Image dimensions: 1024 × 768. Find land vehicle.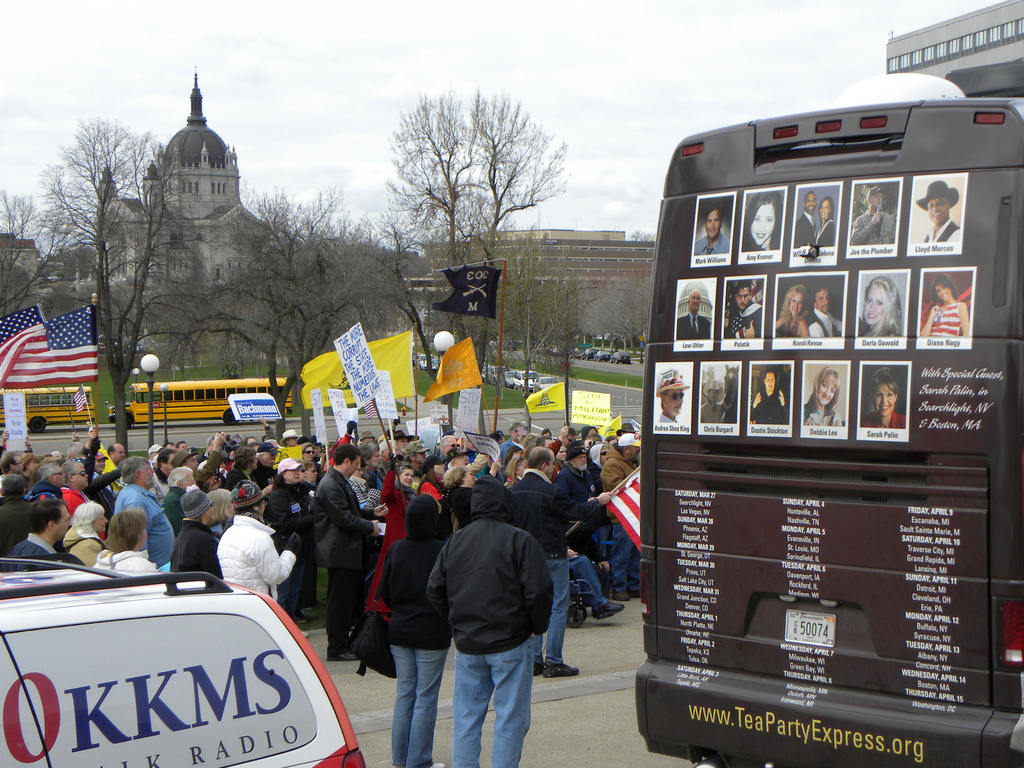
left=535, top=377, right=552, bottom=386.
